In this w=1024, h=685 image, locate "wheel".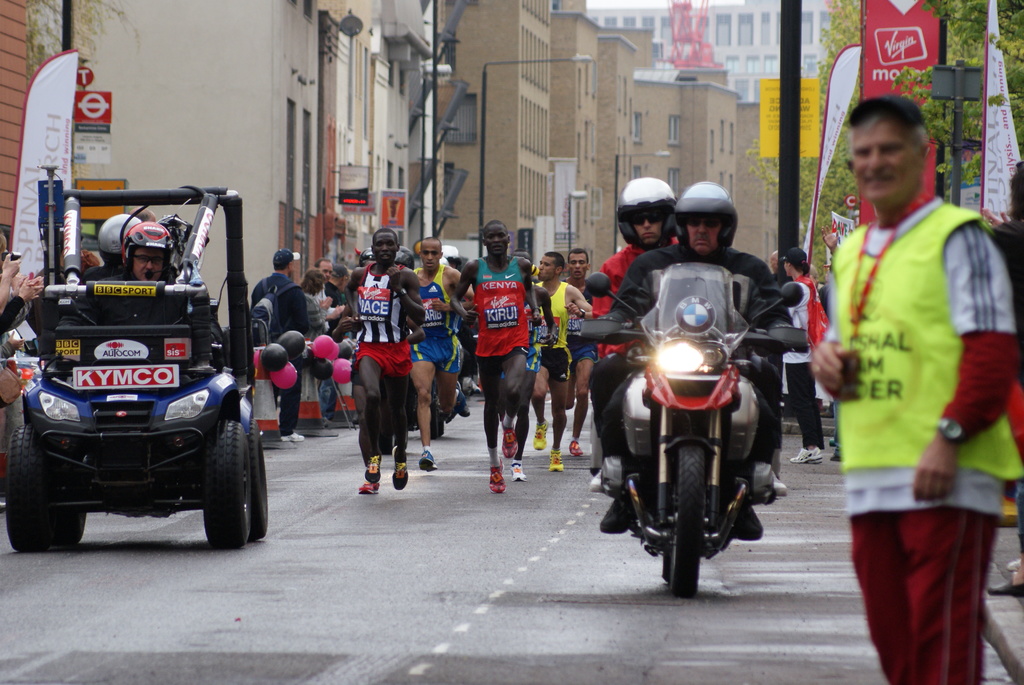
Bounding box: [left=243, top=419, right=275, bottom=537].
